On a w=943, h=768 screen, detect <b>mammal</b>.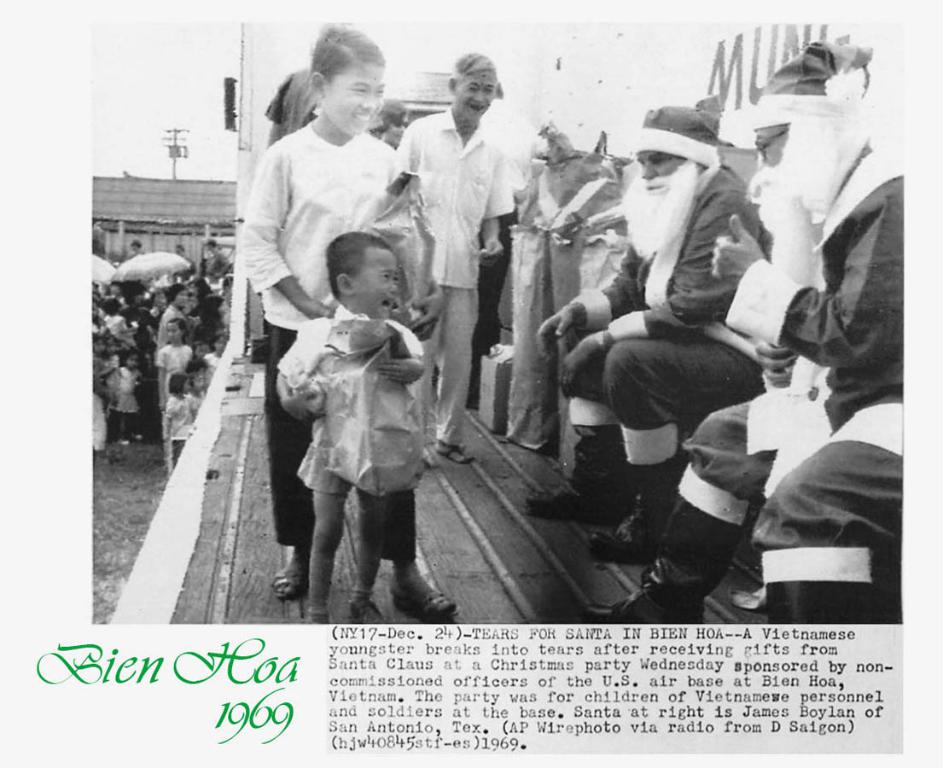
box=[407, 49, 517, 467].
